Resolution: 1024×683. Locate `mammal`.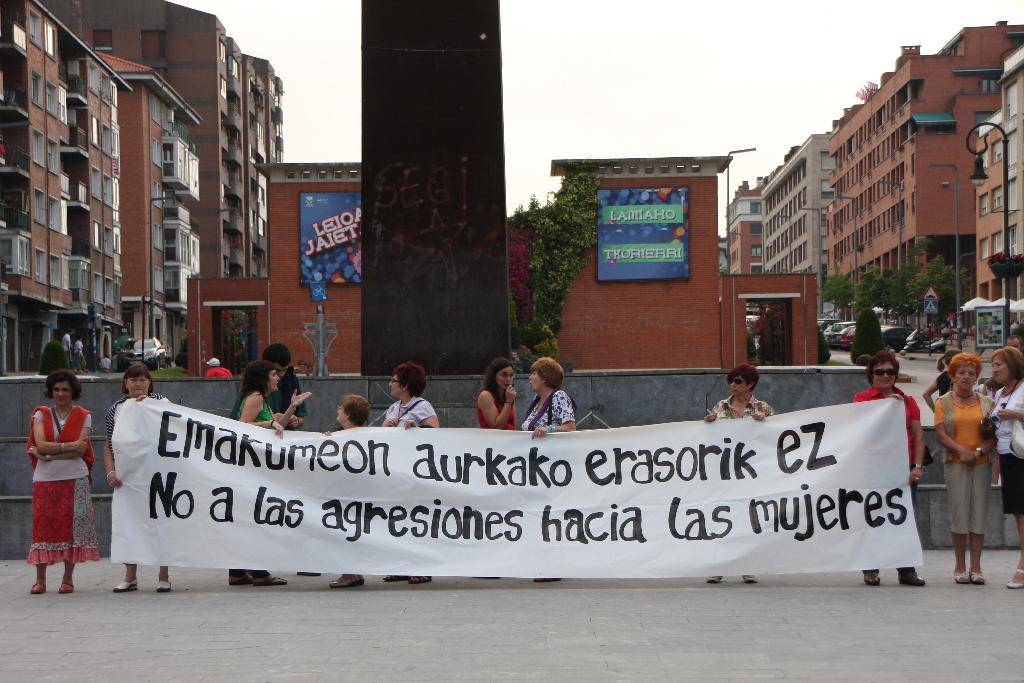
BBox(699, 360, 772, 584).
